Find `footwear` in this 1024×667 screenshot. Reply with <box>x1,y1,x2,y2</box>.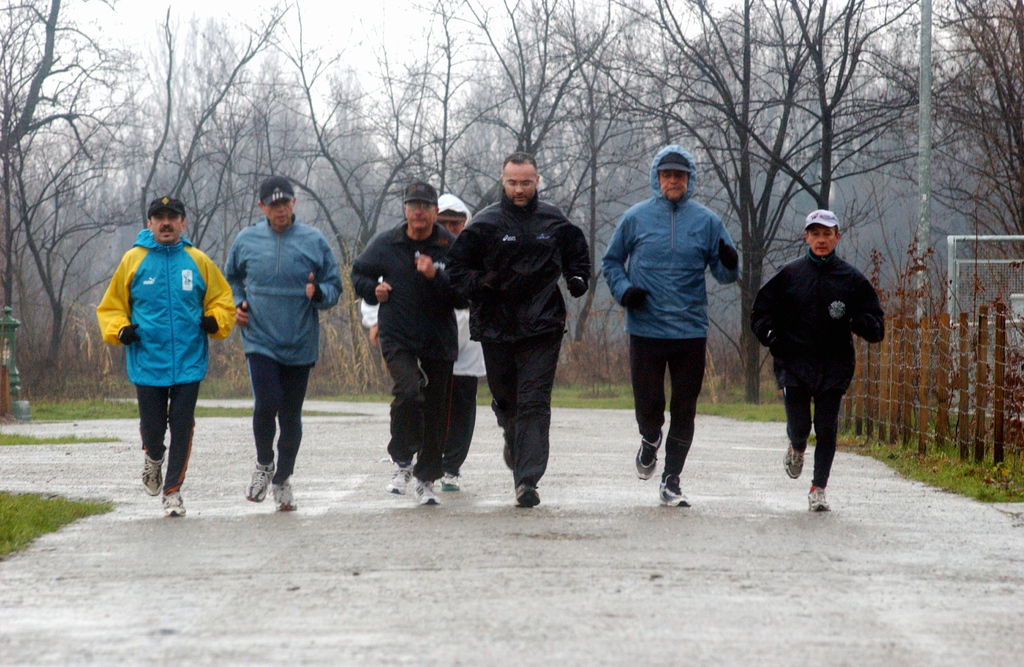
<box>632,429,666,469</box>.
